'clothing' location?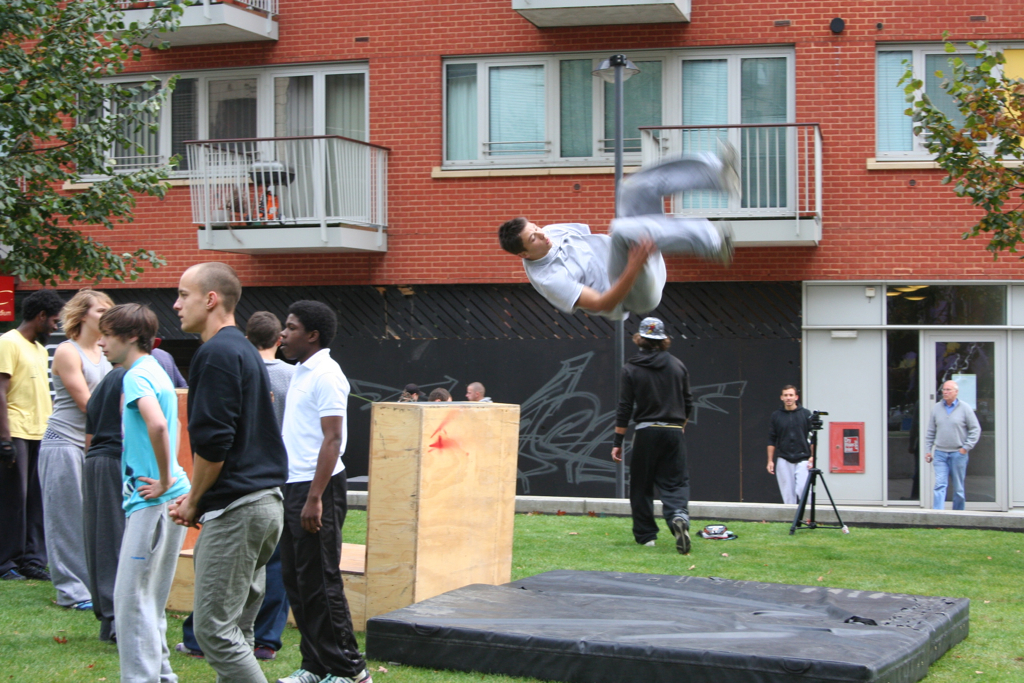
<region>924, 395, 984, 503</region>
